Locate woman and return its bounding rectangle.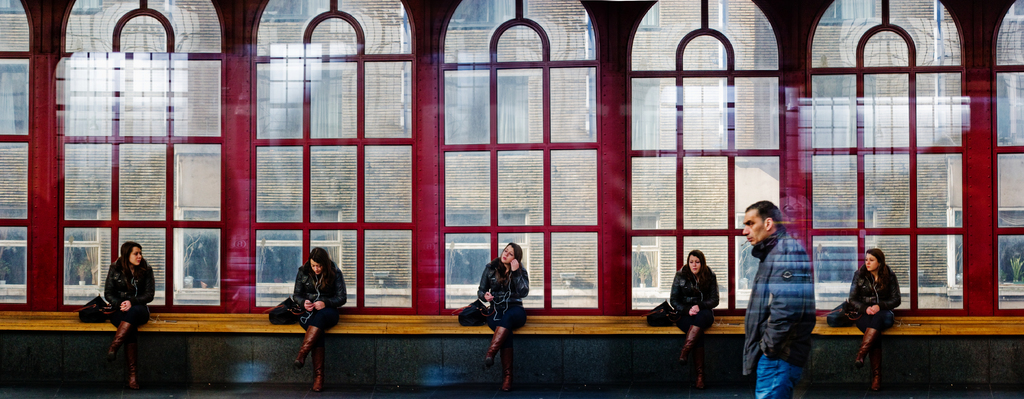
286, 245, 346, 387.
